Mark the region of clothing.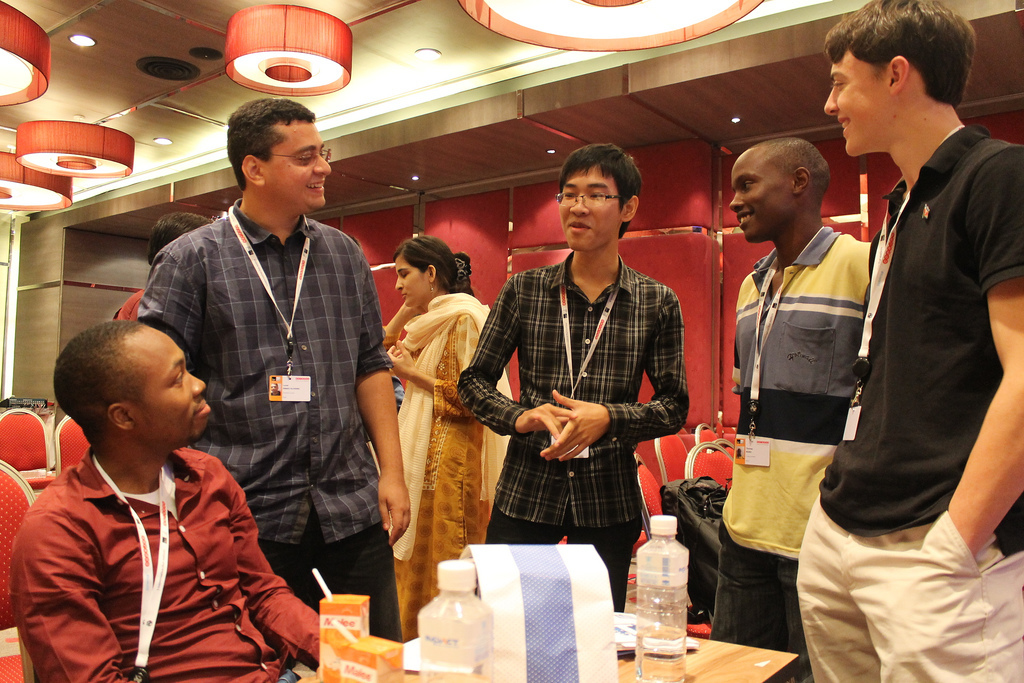
Region: left=144, top=201, right=419, bottom=634.
